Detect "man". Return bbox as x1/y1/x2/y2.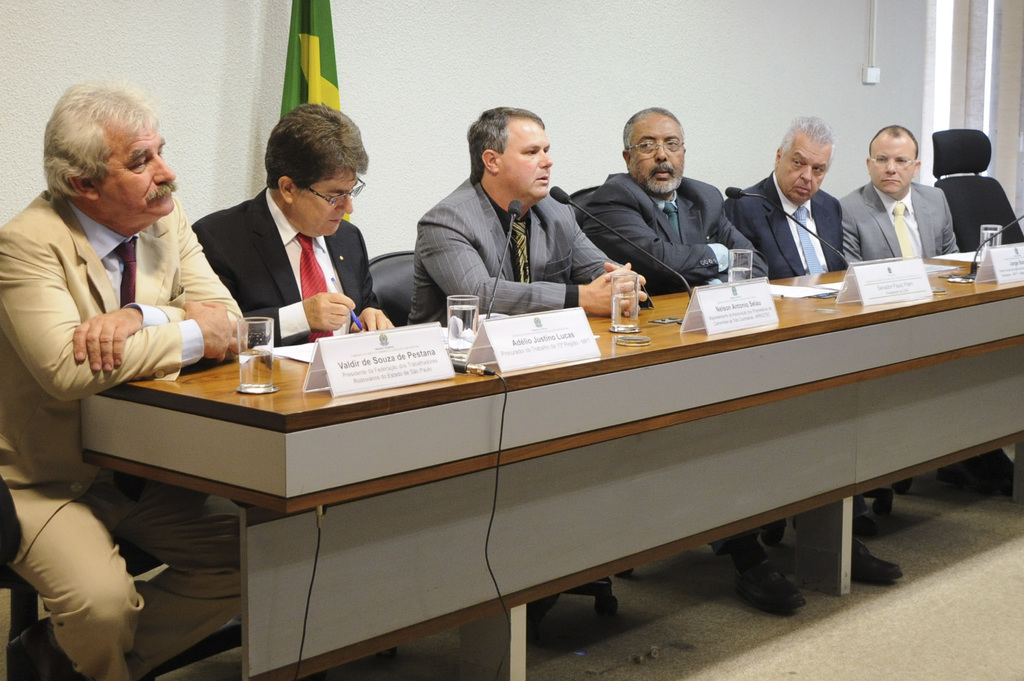
0/79/241/680.
